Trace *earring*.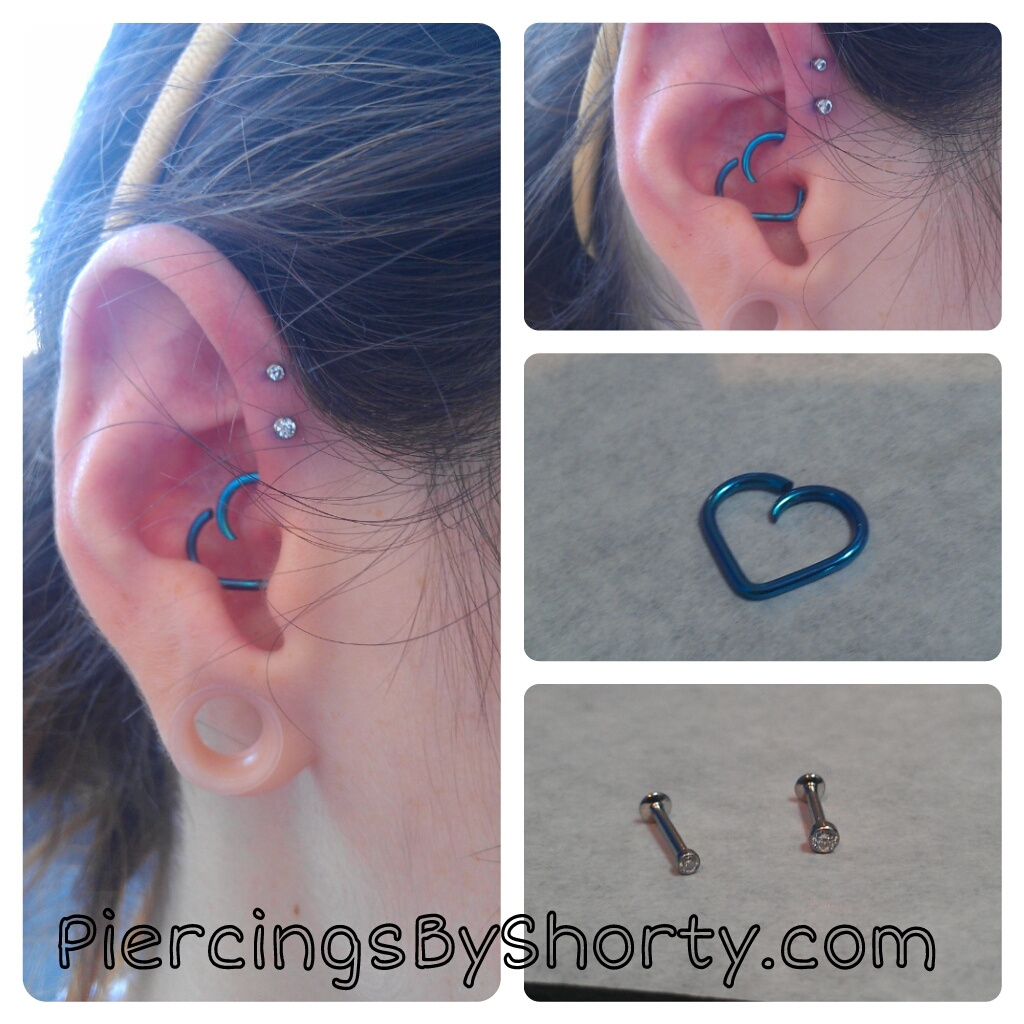
Traced to box(715, 128, 809, 226).
